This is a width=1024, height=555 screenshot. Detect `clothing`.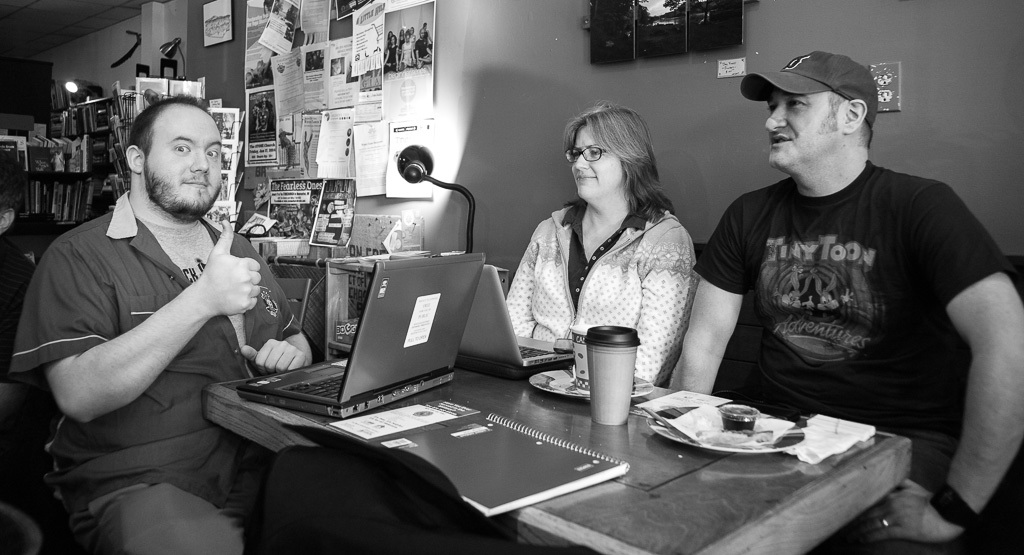
Rect(0, 236, 54, 452).
